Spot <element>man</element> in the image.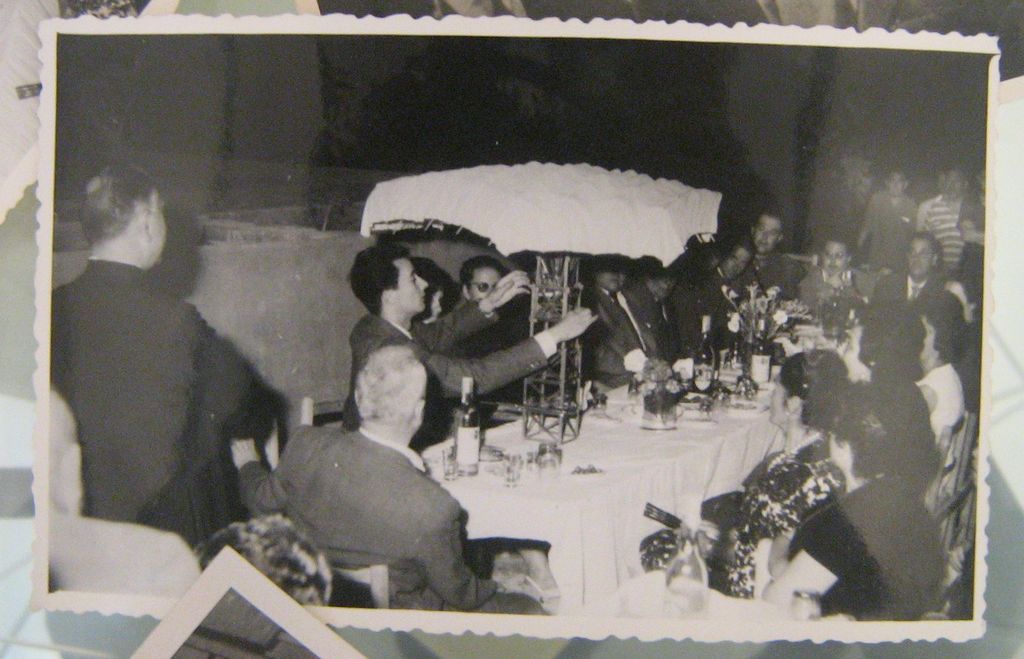
<element>man</element> found at pyautogui.locateOnScreen(231, 349, 547, 624).
